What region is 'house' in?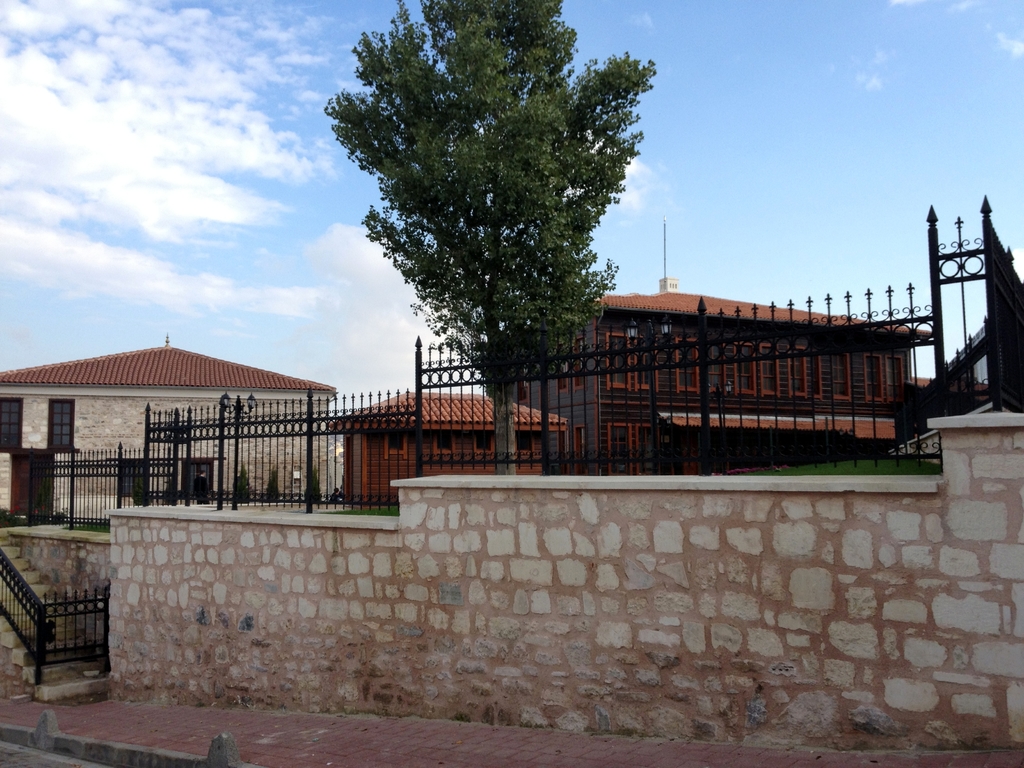
box(495, 276, 937, 417).
